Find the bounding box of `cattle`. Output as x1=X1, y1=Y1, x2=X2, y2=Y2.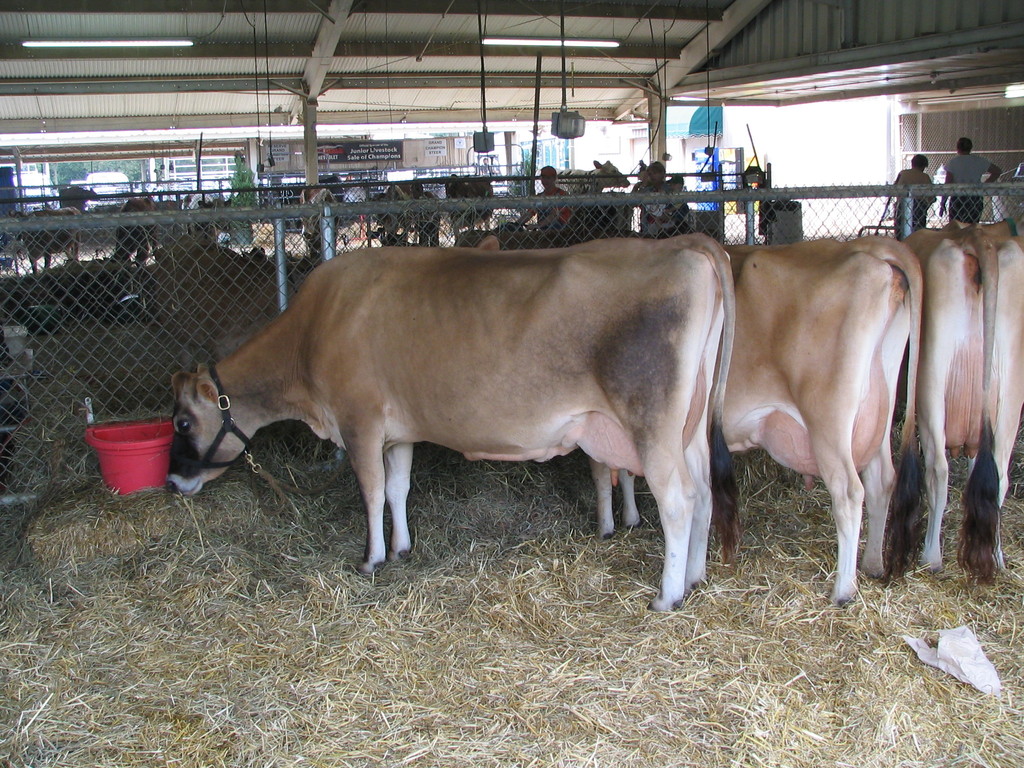
x1=296, y1=186, x2=327, y2=207.
